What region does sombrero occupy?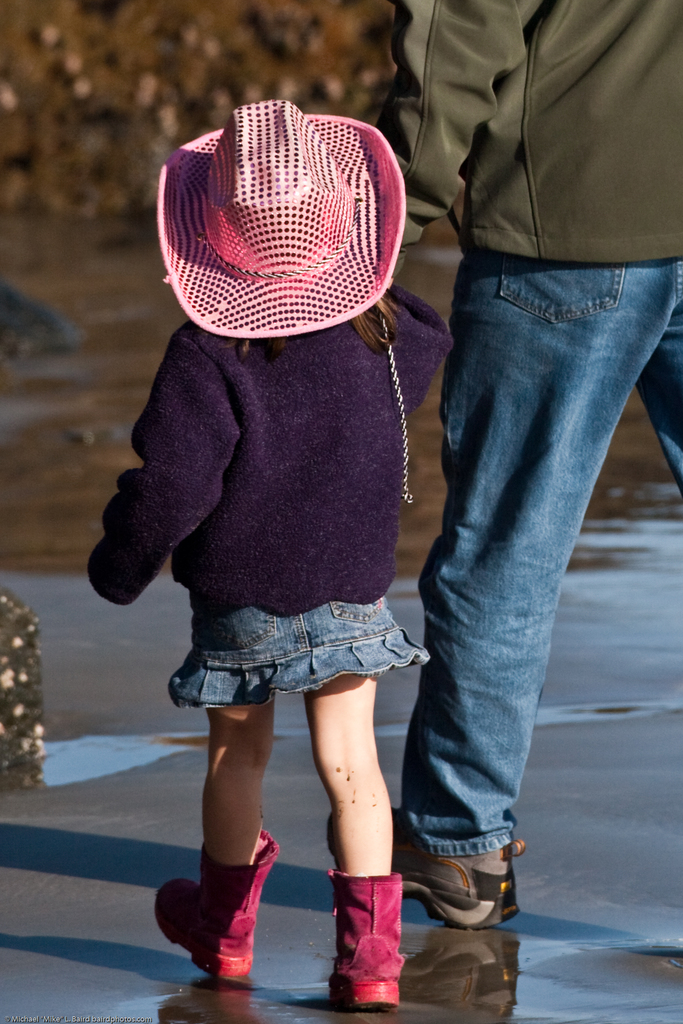
{"x1": 150, "y1": 99, "x2": 427, "y2": 390}.
